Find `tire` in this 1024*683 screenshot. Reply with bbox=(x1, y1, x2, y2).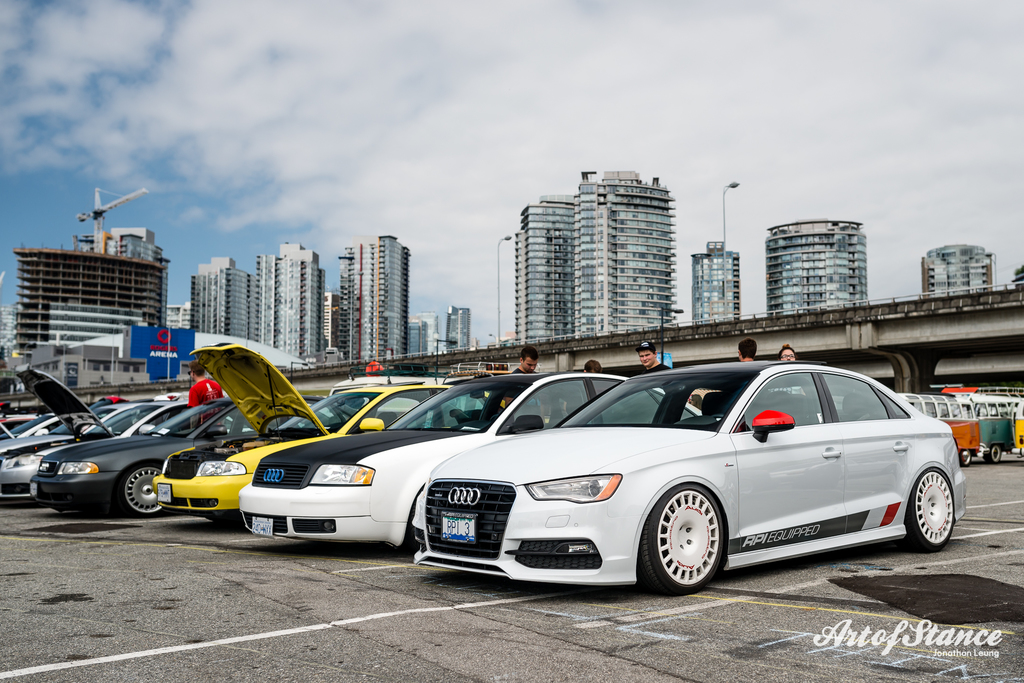
bbox=(961, 449, 970, 465).
